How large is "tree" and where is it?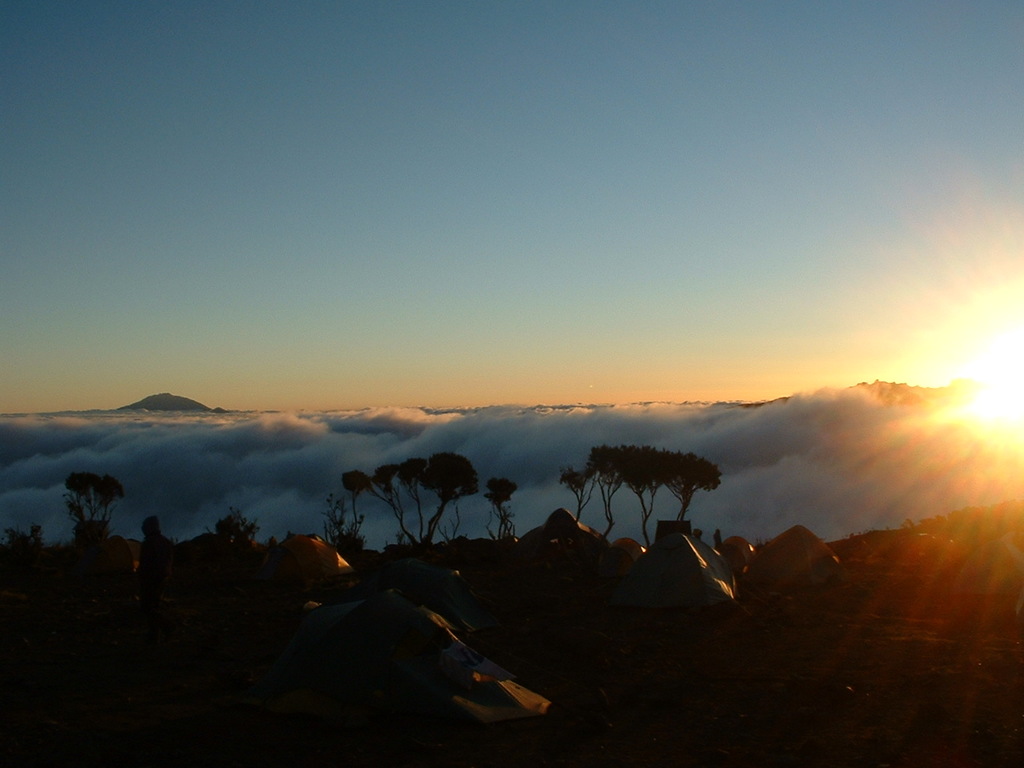
Bounding box: select_region(59, 471, 123, 522).
